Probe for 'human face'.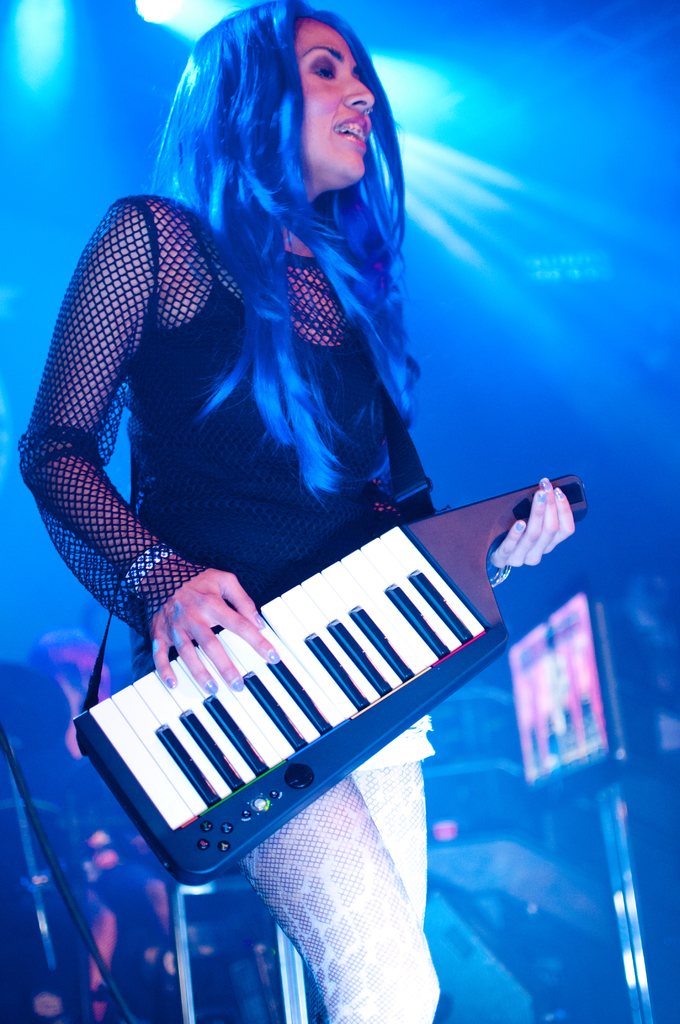
Probe result: l=286, t=19, r=381, b=182.
